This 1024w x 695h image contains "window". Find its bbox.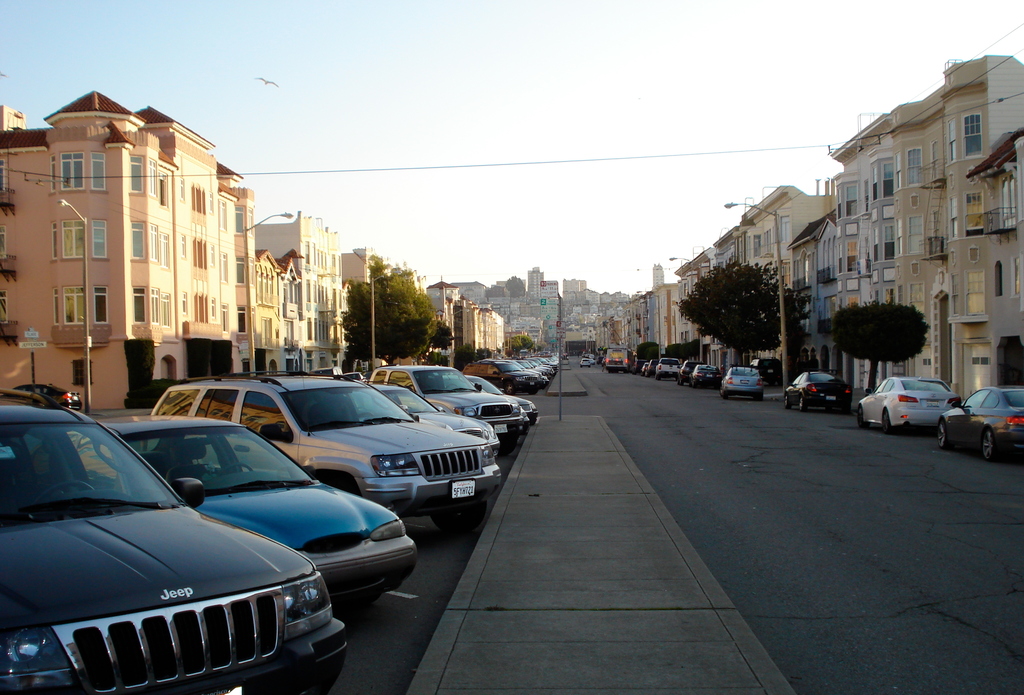
94,284,111,324.
